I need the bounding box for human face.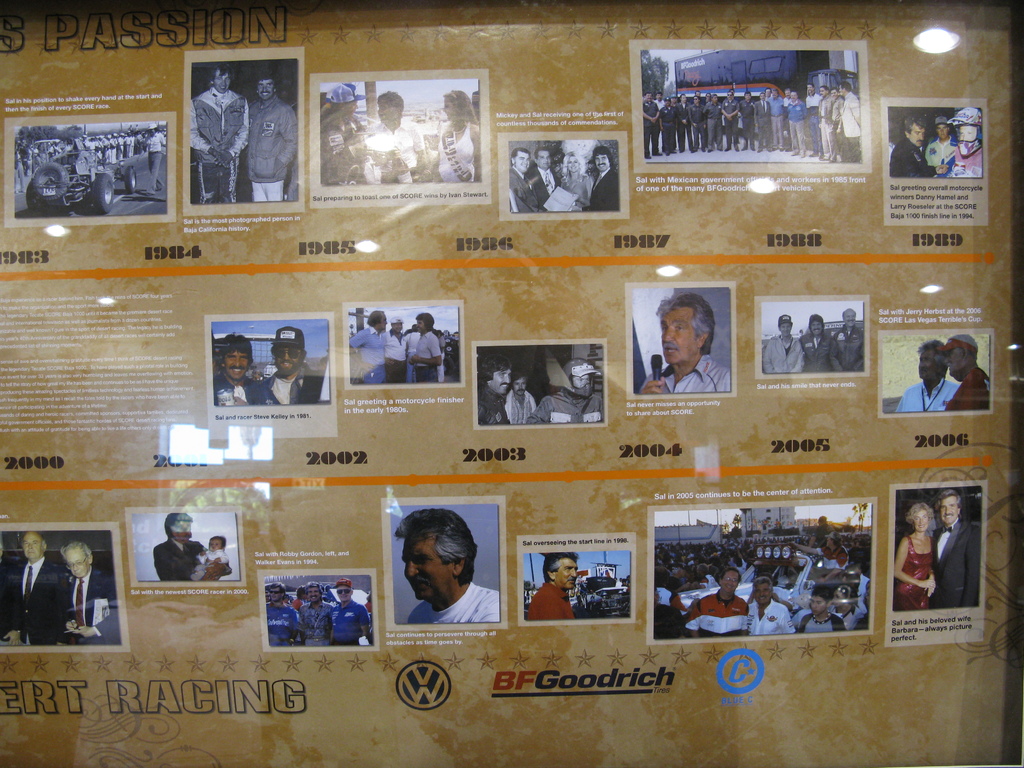
Here it is: left=65, top=549, right=88, bottom=578.
